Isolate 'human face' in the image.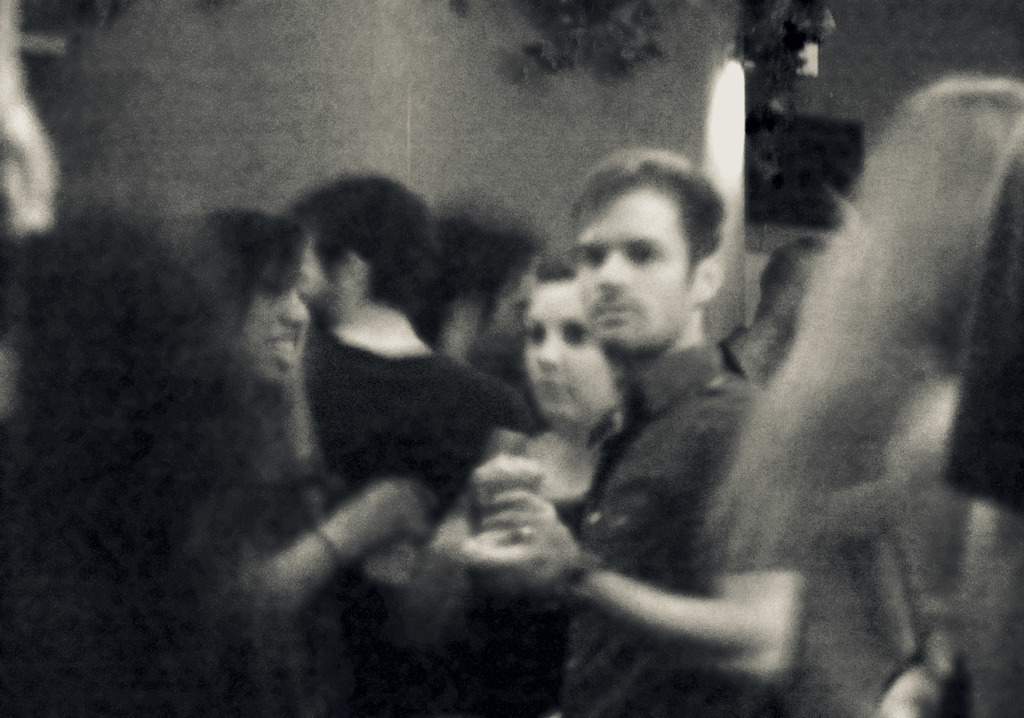
Isolated region: left=238, top=285, right=306, bottom=378.
